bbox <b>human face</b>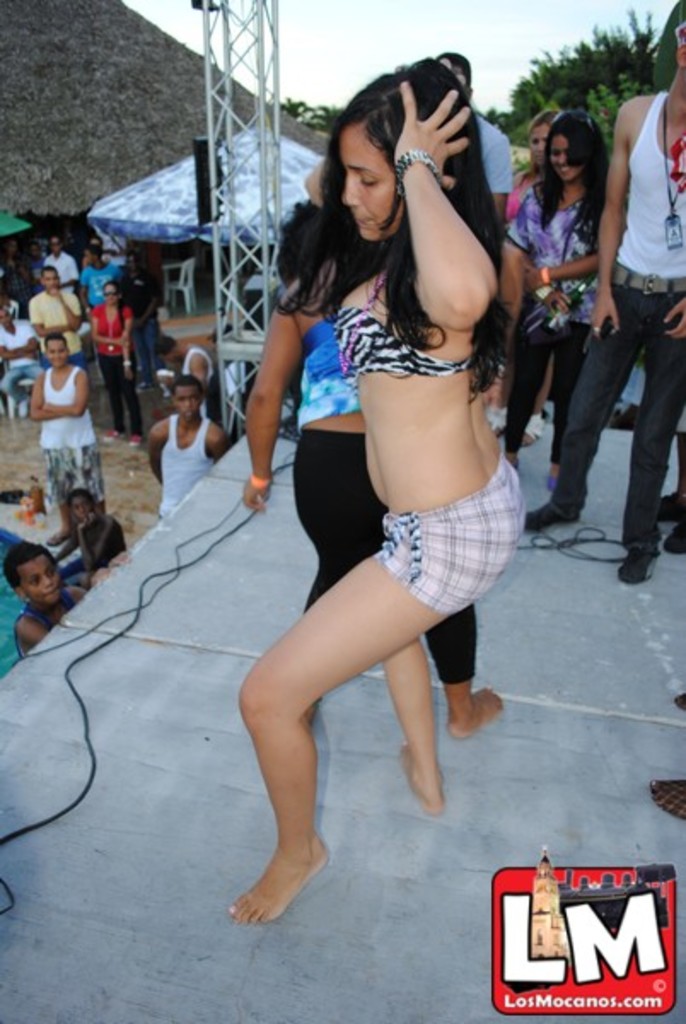
pyautogui.locateOnScreen(17, 556, 61, 601)
